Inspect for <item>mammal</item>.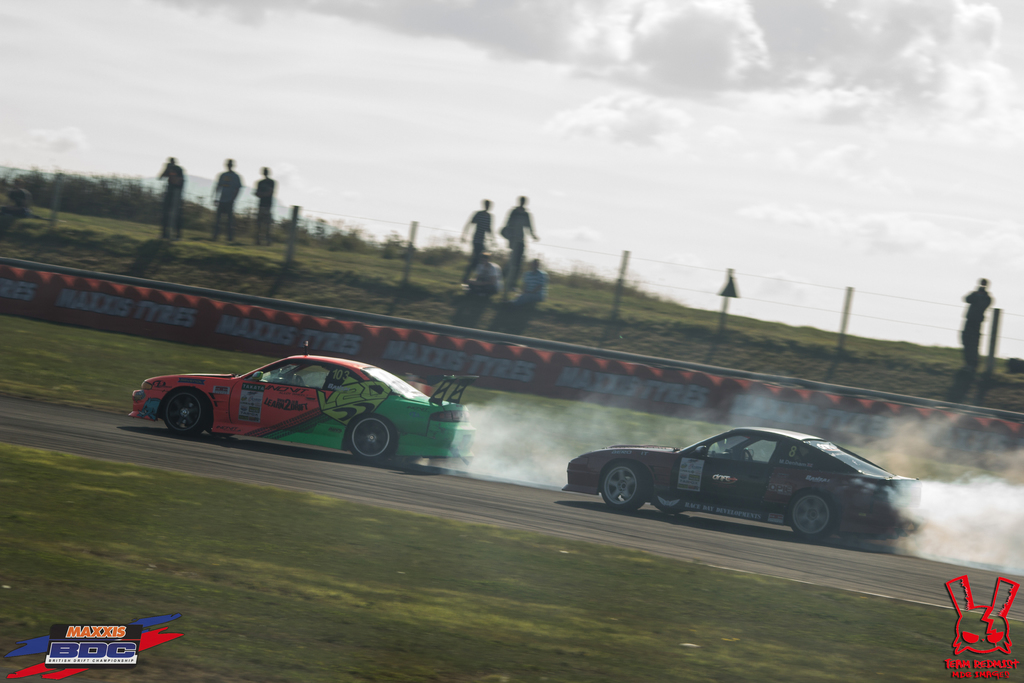
Inspection: Rect(211, 155, 237, 240).
